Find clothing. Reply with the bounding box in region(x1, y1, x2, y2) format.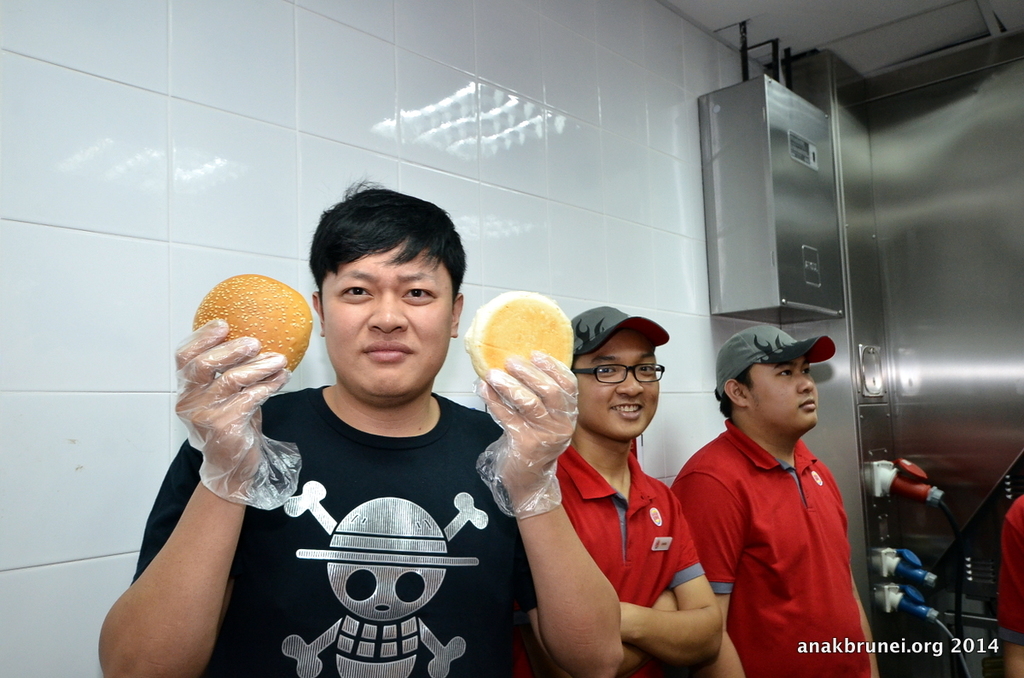
region(690, 398, 876, 658).
